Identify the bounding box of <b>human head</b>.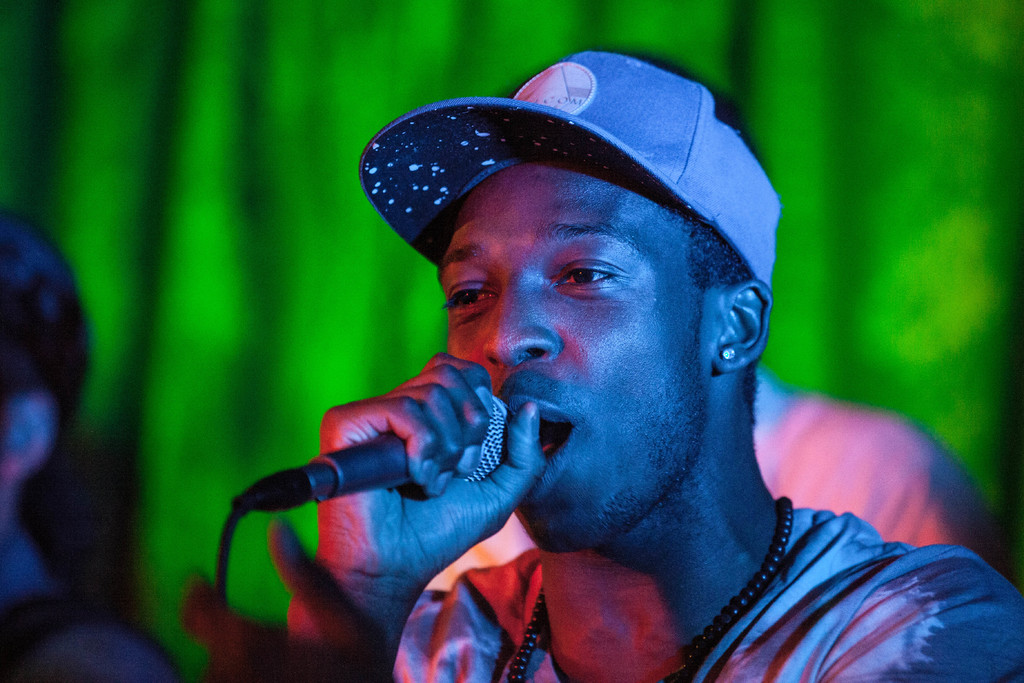
{"x1": 0, "y1": 210, "x2": 93, "y2": 506}.
